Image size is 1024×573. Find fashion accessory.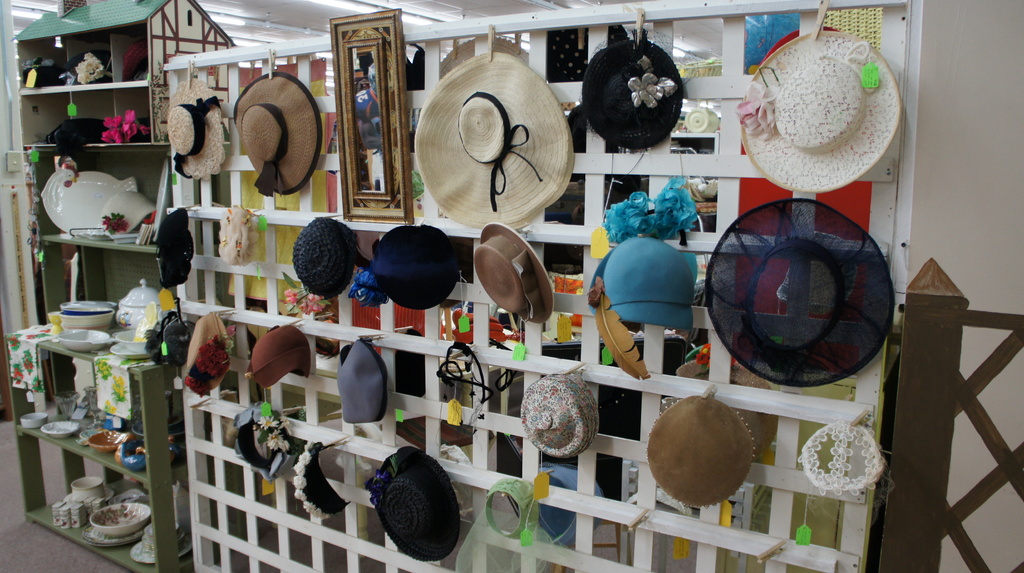
BBox(291, 208, 362, 298).
